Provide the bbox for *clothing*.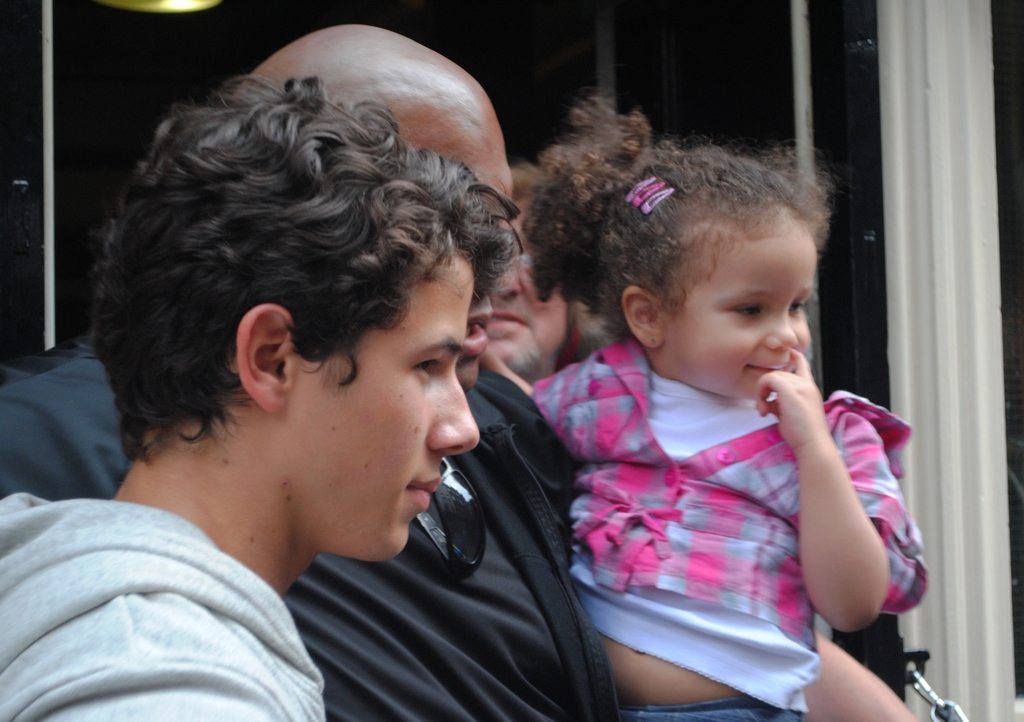
bbox(0, 495, 328, 721).
